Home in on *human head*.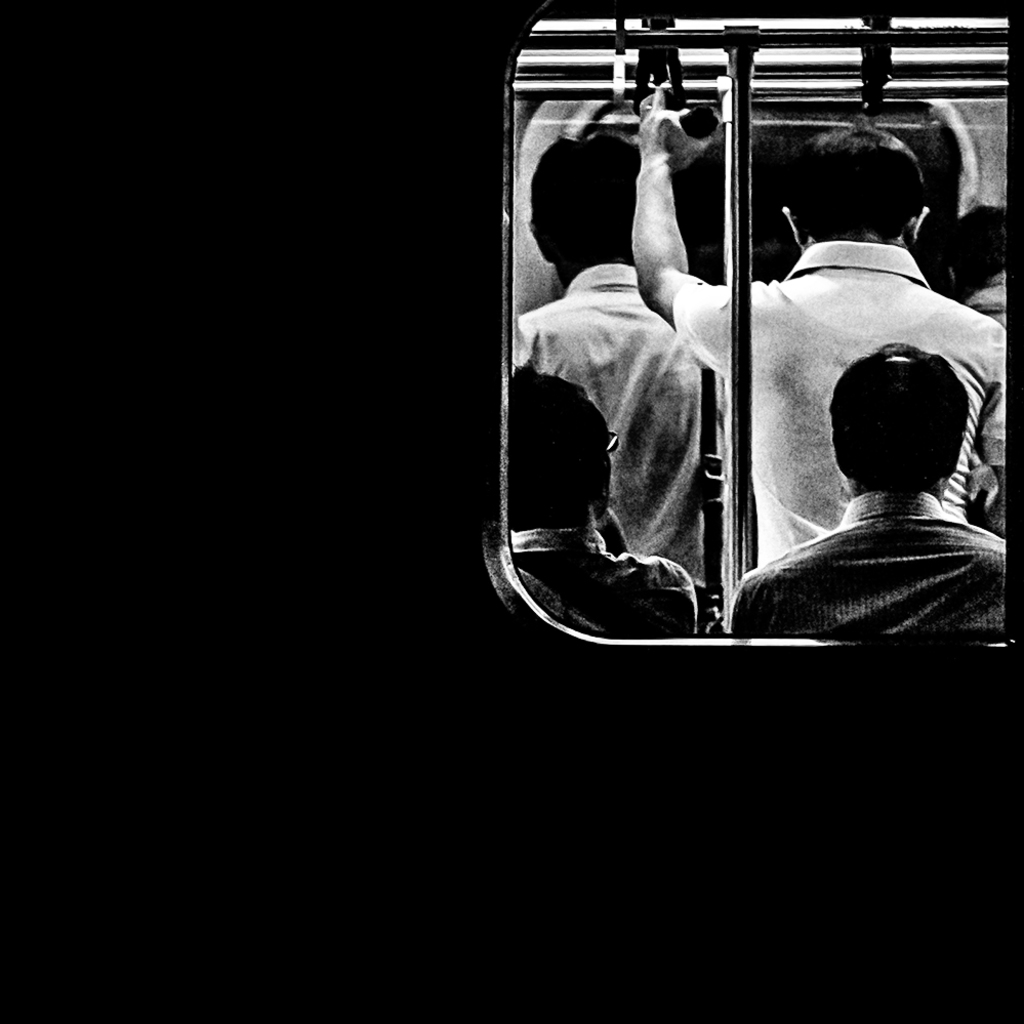
Homed in at 526, 125, 642, 278.
